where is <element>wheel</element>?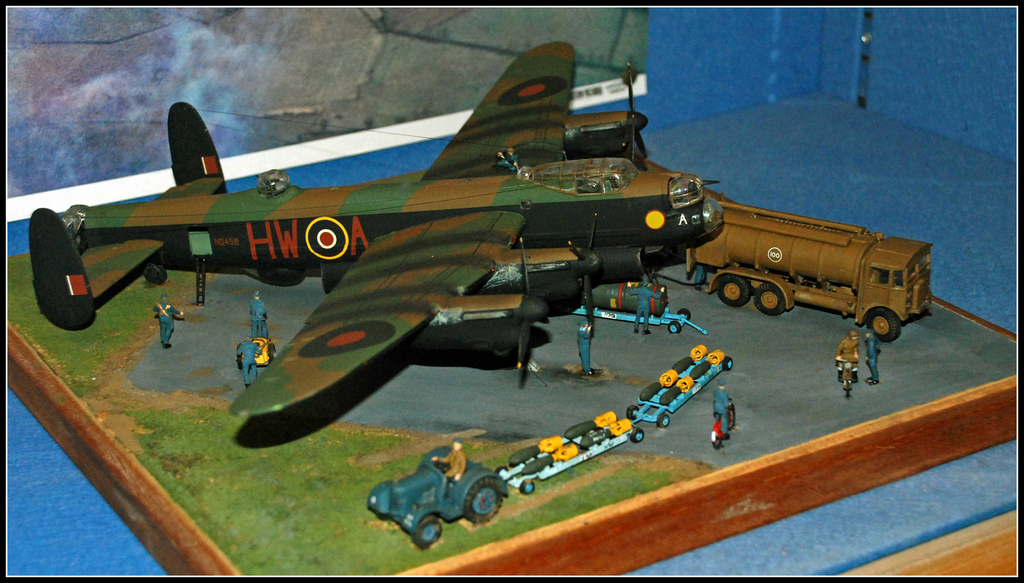
bbox=[723, 357, 733, 370].
